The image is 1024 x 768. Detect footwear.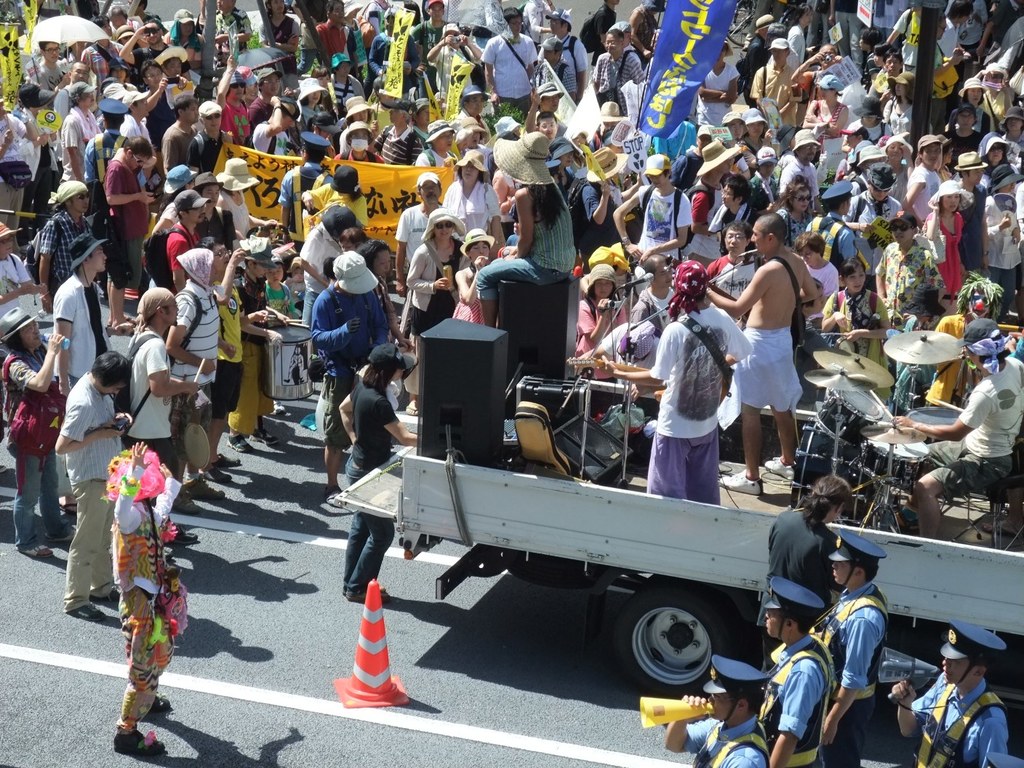
Detection: <region>55, 521, 79, 539</region>.
